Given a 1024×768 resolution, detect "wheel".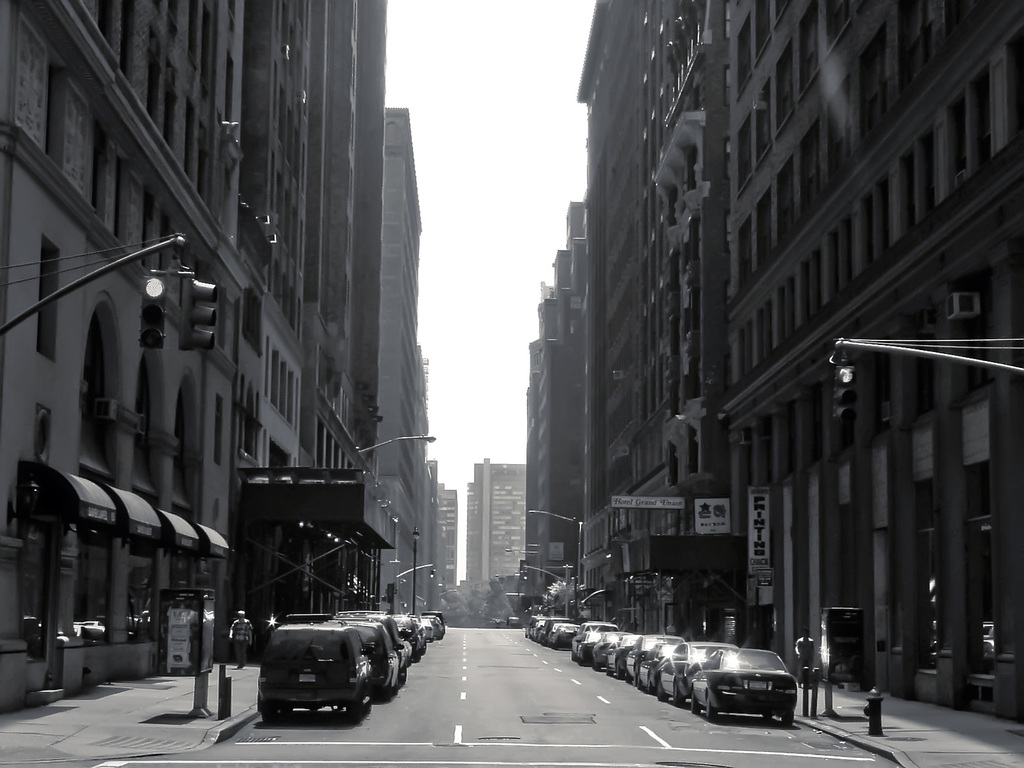
x1=670, y1=682, x2=684, y2=708.
